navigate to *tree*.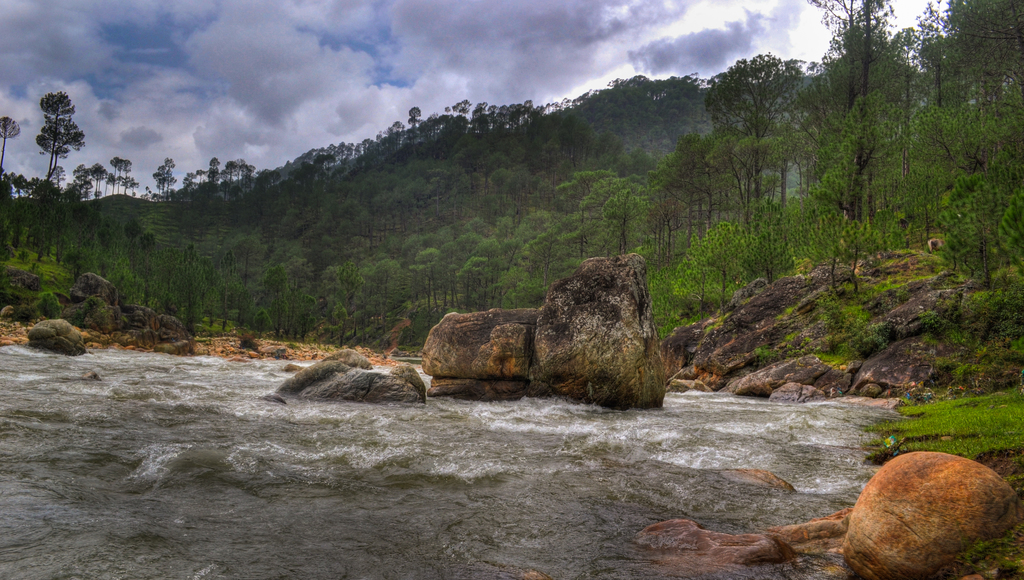
Navigation target: bbox=(461, 149, 532, 303).
